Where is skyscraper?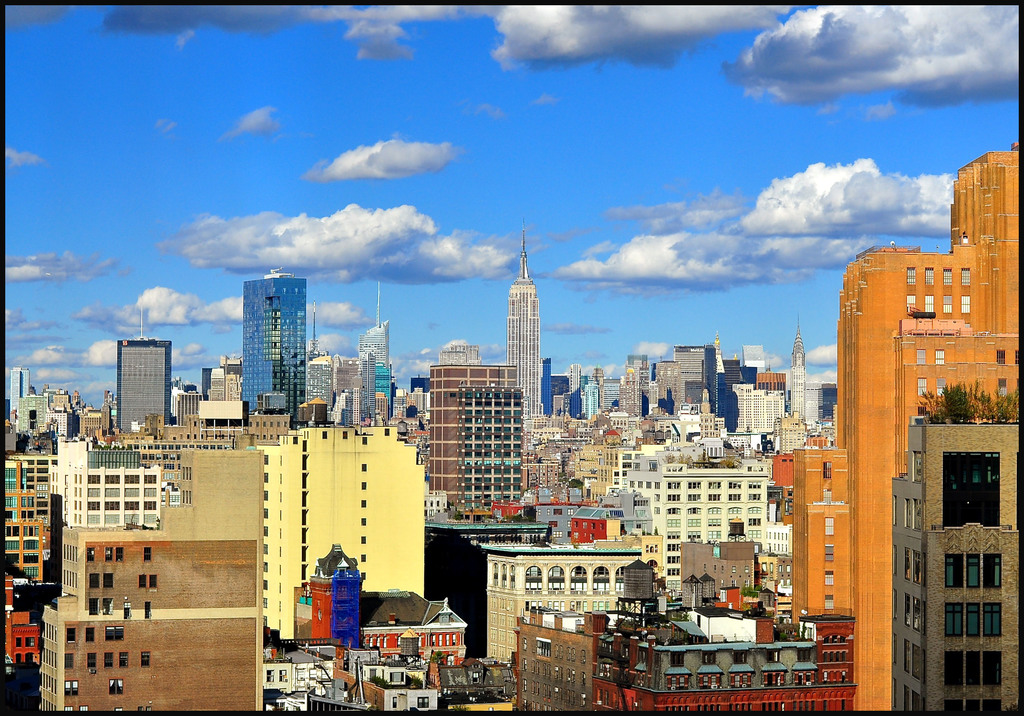
115 328 175 439.
